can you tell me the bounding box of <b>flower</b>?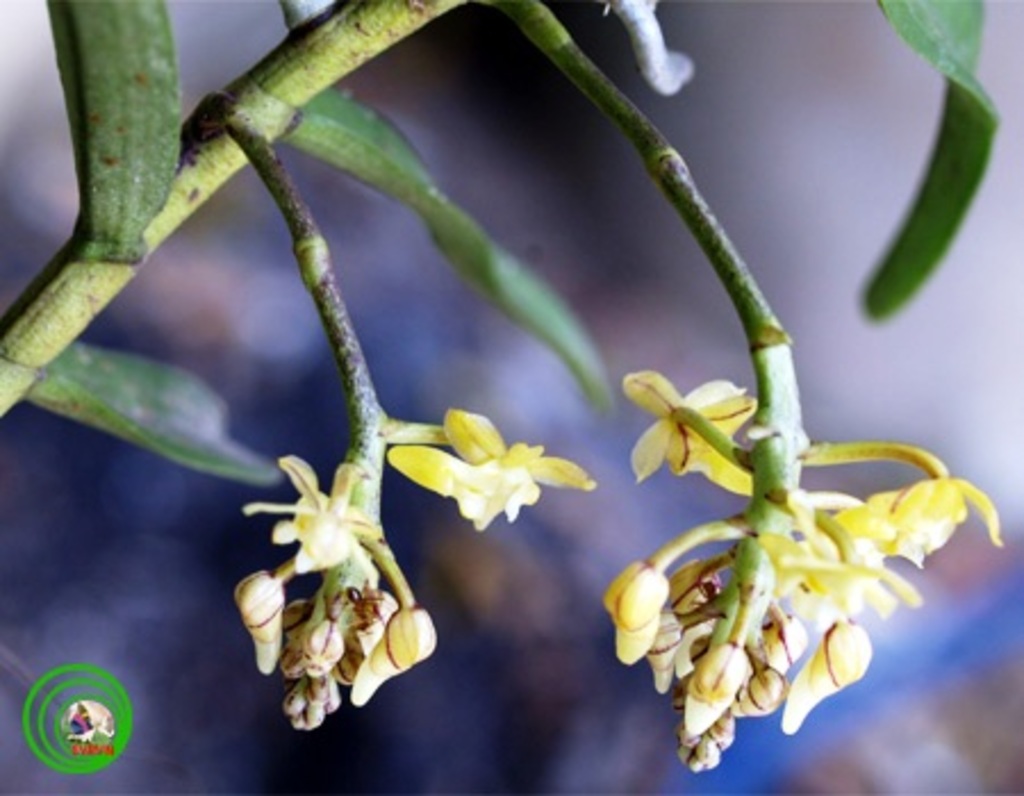
(842, 462, 999, 573).
